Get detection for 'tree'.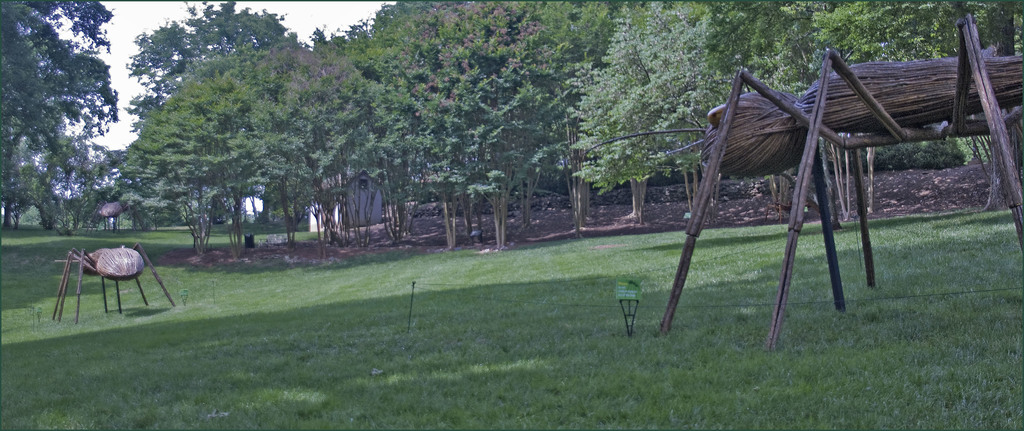
Detection: x1=943, y1=0, x2=1023, y2=162.
